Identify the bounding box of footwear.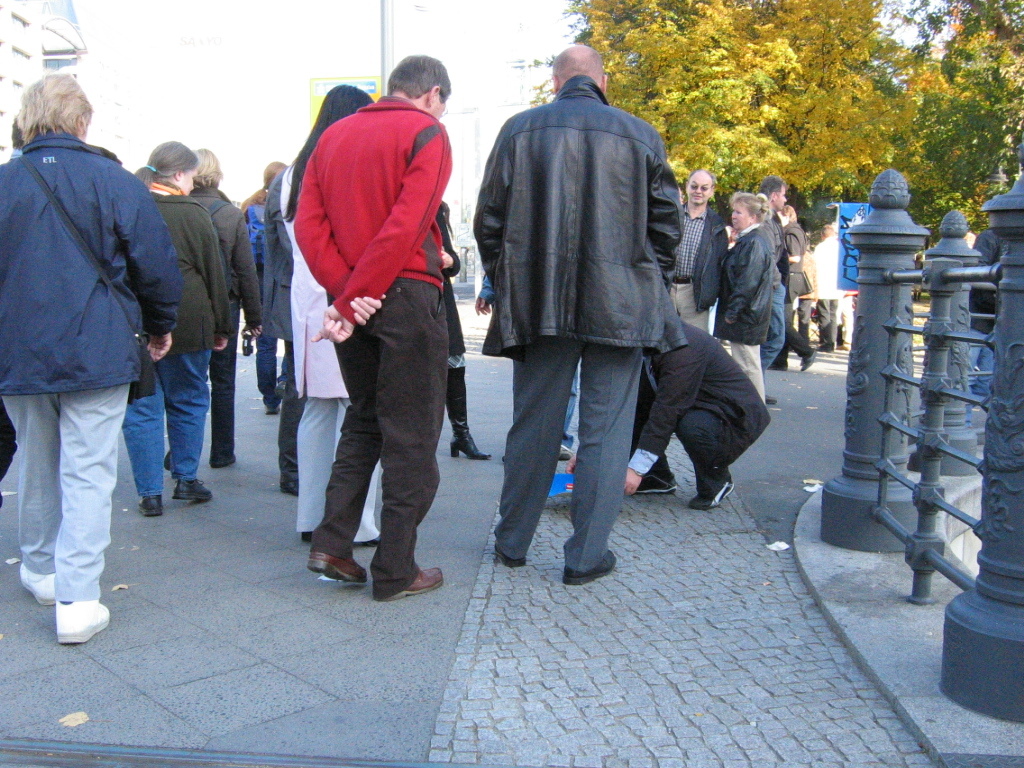
51/599/111/643.
